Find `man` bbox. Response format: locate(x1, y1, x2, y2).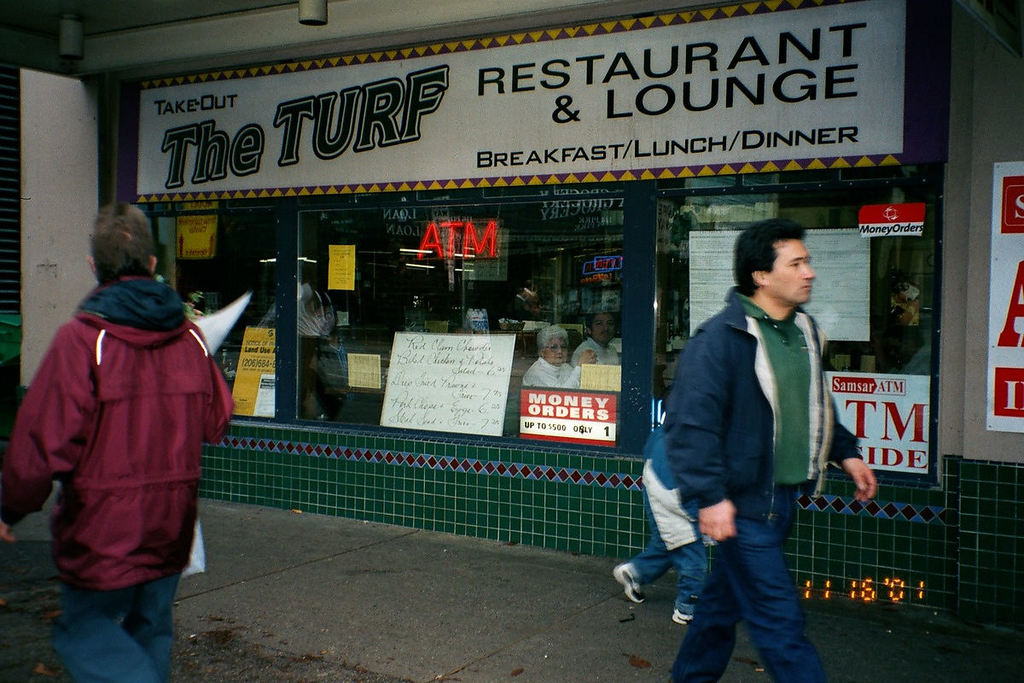
locate(571, 310, 621, 365).
